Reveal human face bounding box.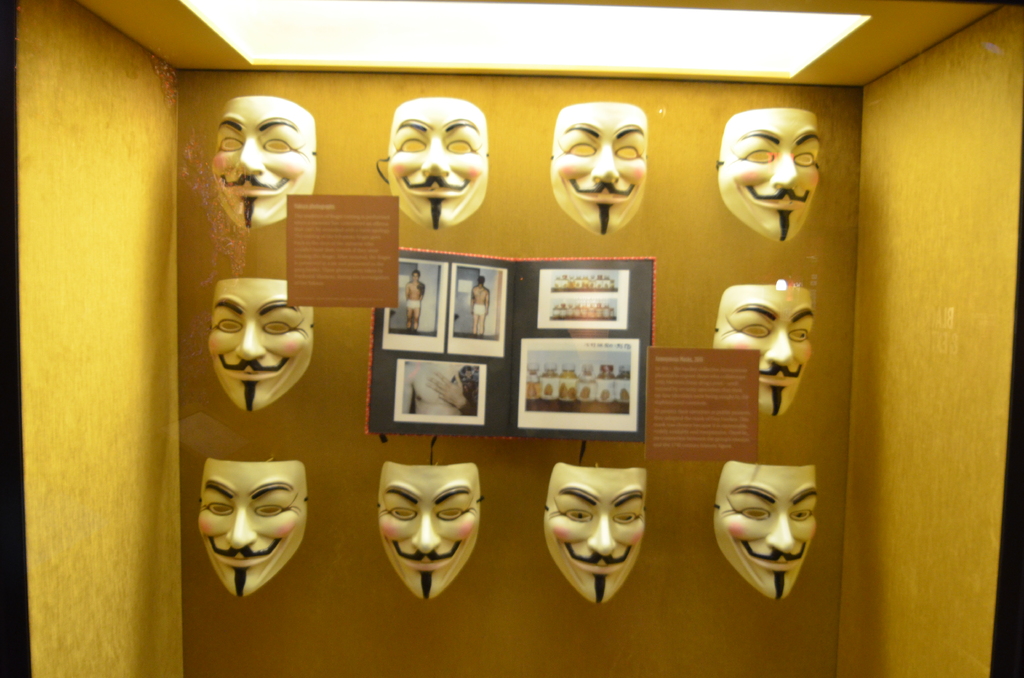
Revealed: {"left": 716, "top": 108, "right": 819, "bottom": 244}.
